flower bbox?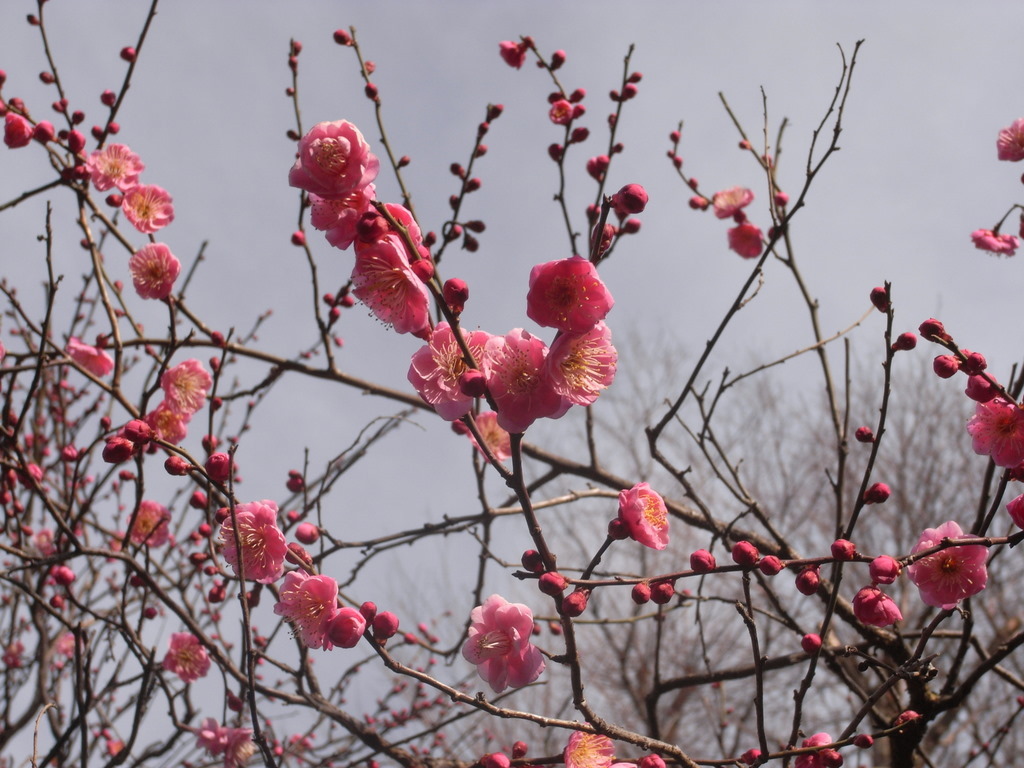
[left=891, top=531, right=1005, bottom=626]
